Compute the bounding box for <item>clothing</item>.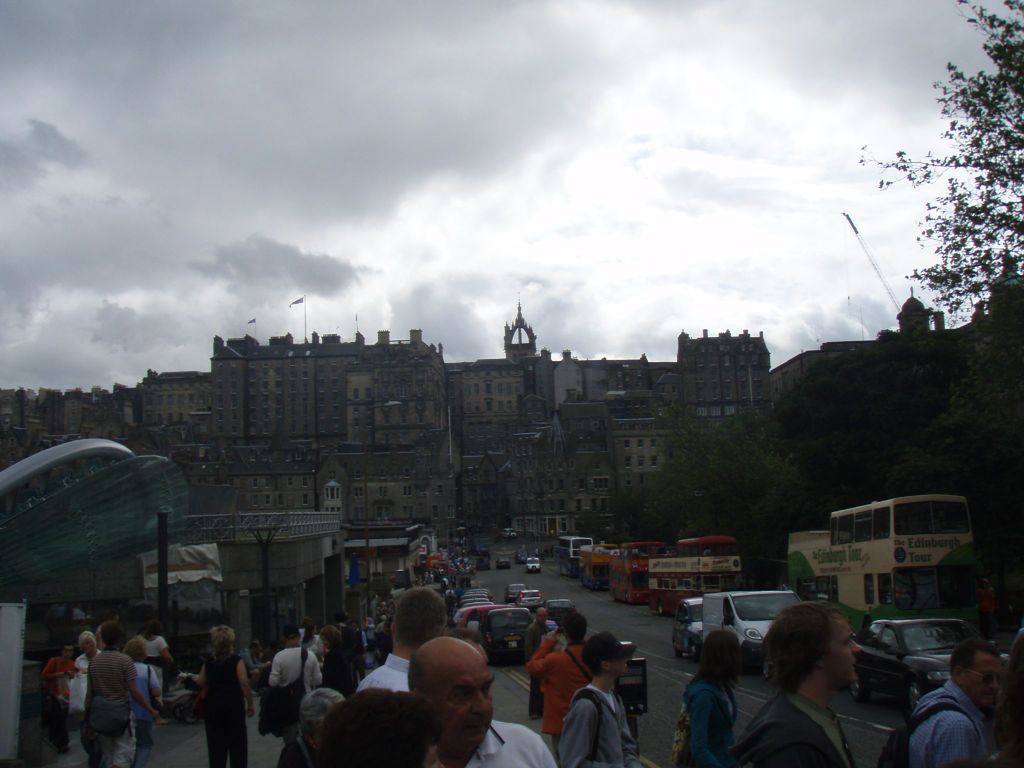
x1=977 y1=588 x2=996 y2=639.
